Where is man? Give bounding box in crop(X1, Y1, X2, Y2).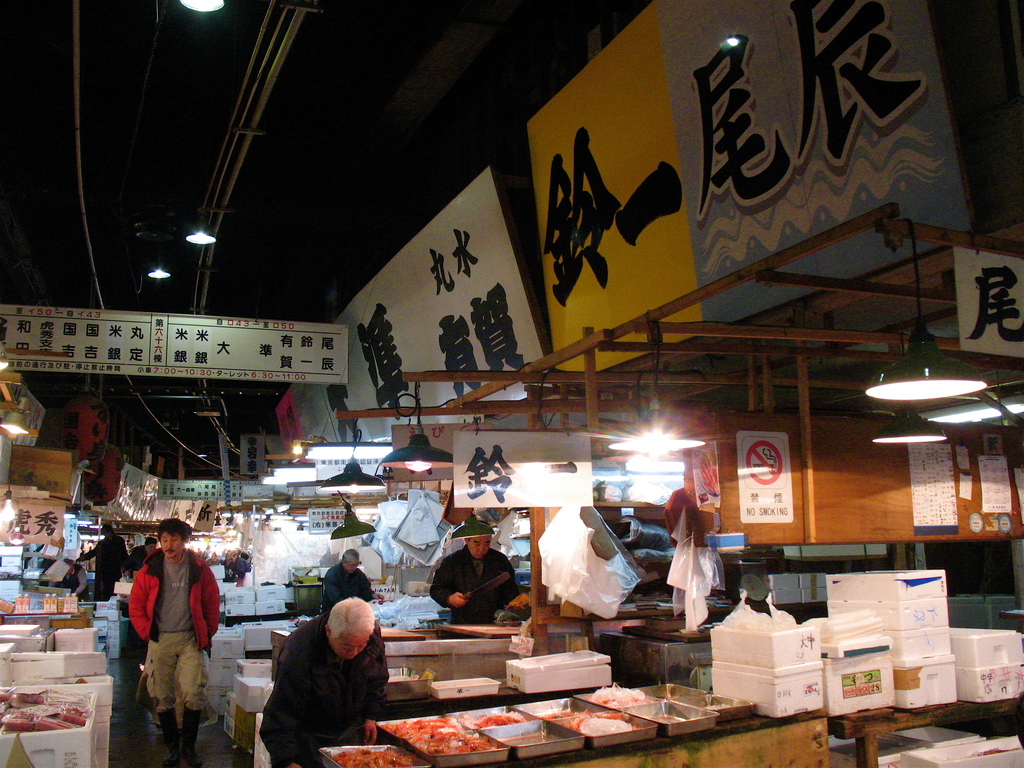
crop(324, 552, 372, 611).
